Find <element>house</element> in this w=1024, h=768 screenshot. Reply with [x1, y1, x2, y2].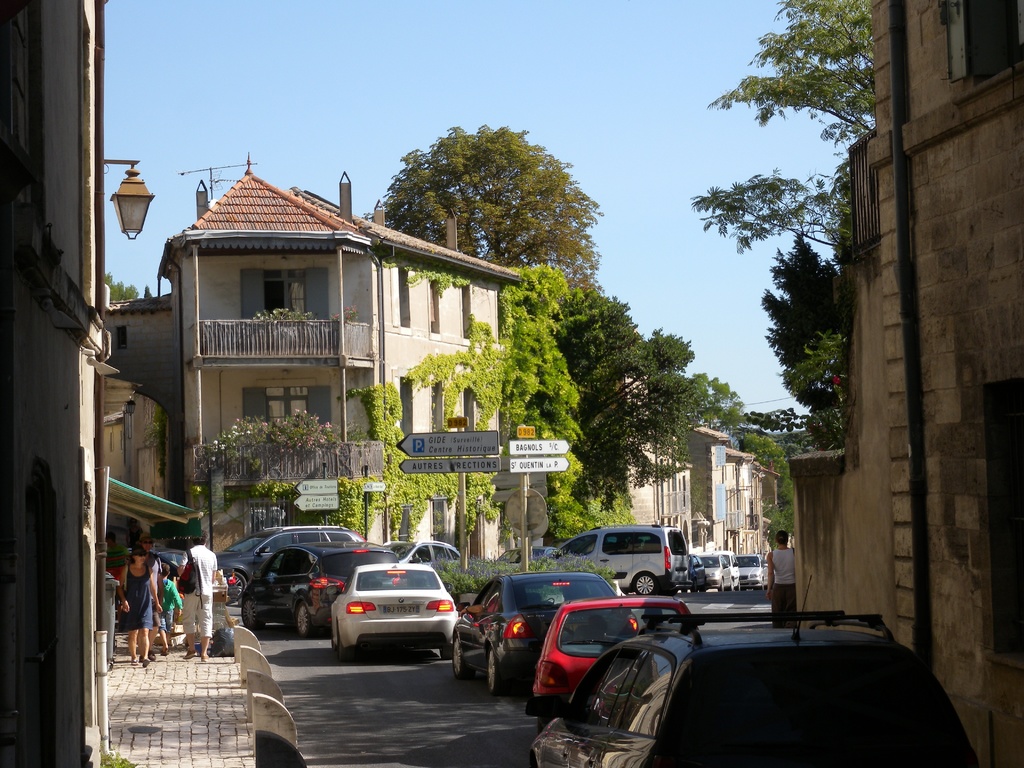
[692, 419, 734, 554].
